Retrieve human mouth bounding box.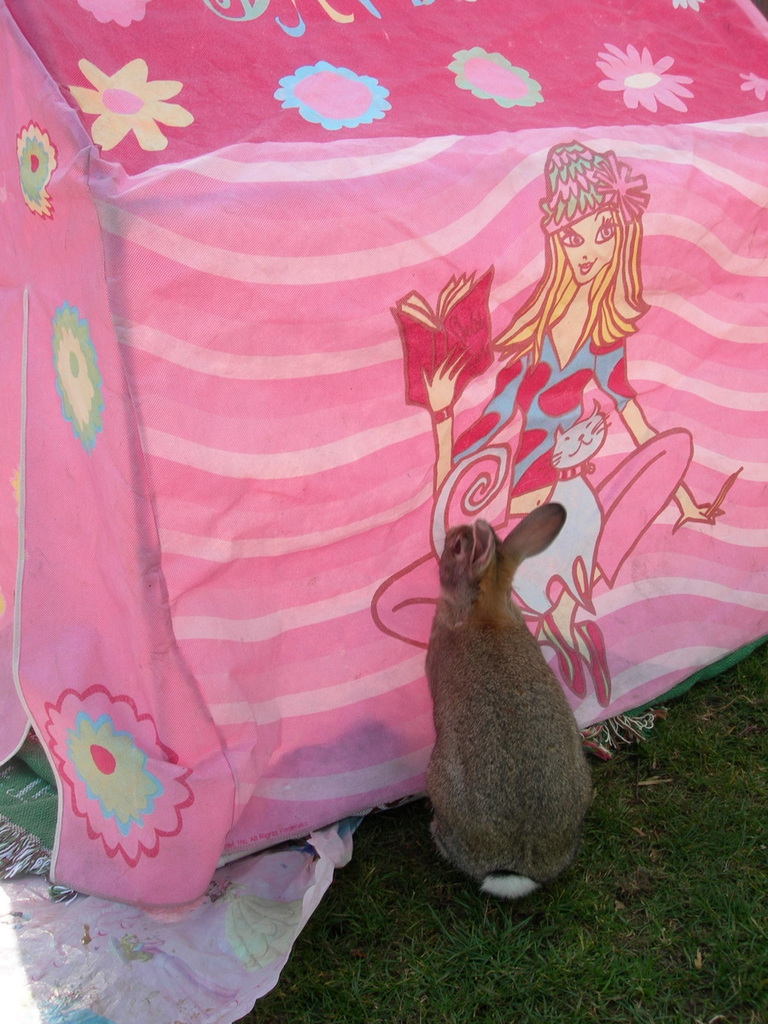
Bounding box: <box>578,253,601,280</box>.
